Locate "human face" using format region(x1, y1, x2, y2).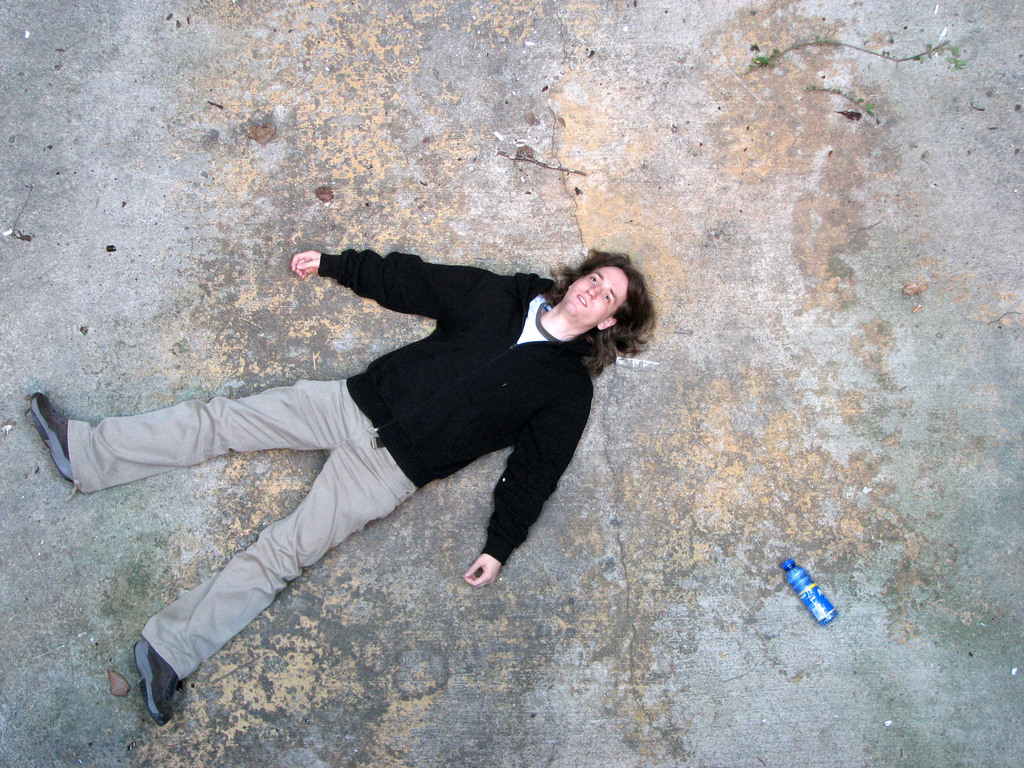
region(560, 262, 630, 333).
